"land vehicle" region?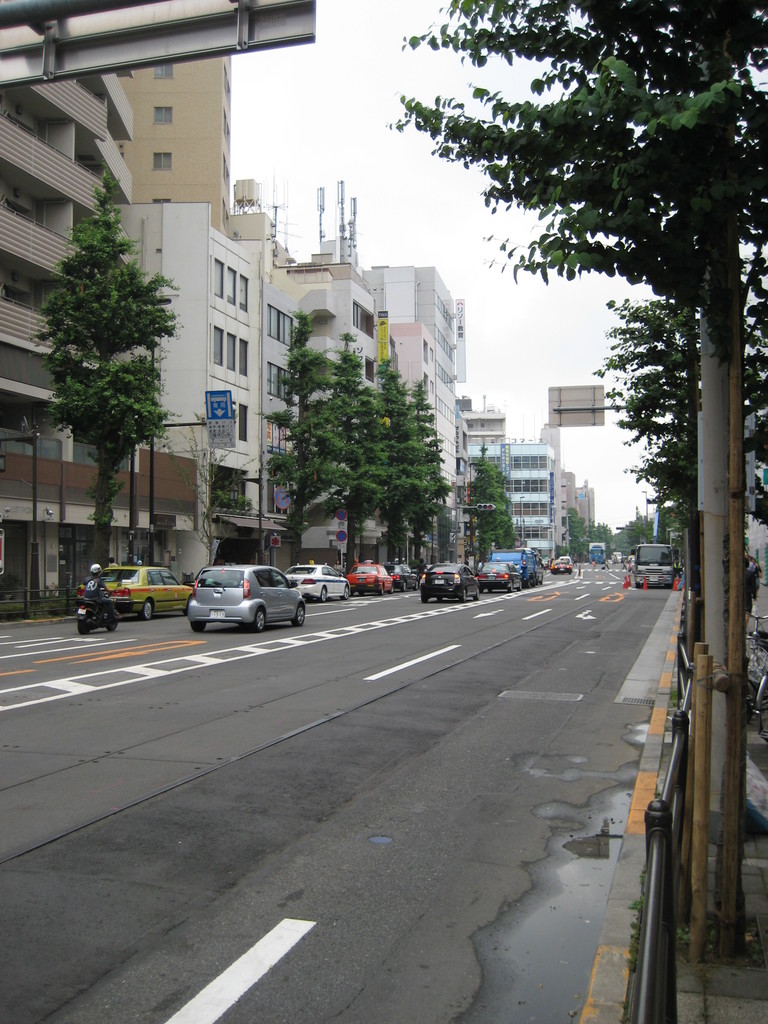
{"x1": 590, "y1": 545, "x2": 607, "y2": 564}
